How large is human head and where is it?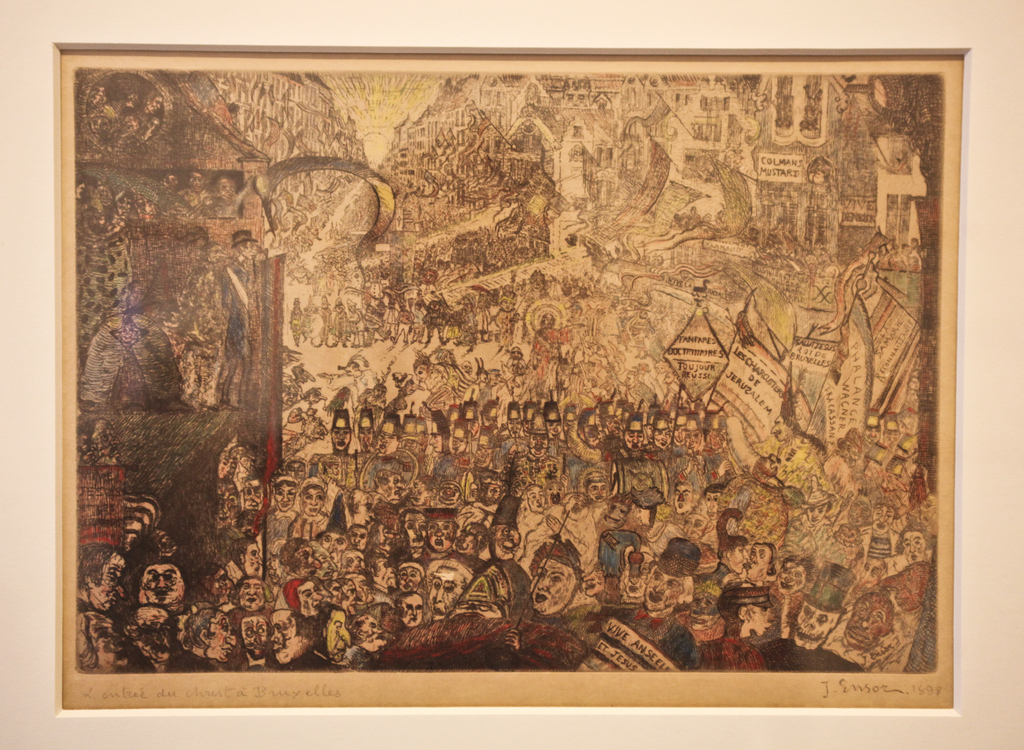
Bounding box: (left=237, top=234, right=262, bottom=258).
